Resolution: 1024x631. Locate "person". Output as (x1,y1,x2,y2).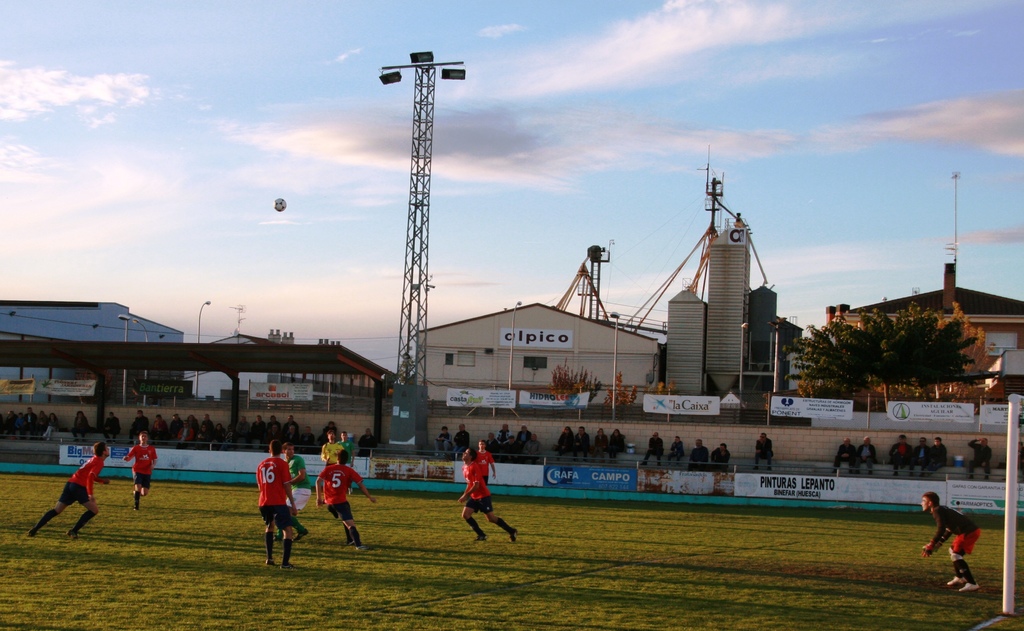
(608,427,625,463).
